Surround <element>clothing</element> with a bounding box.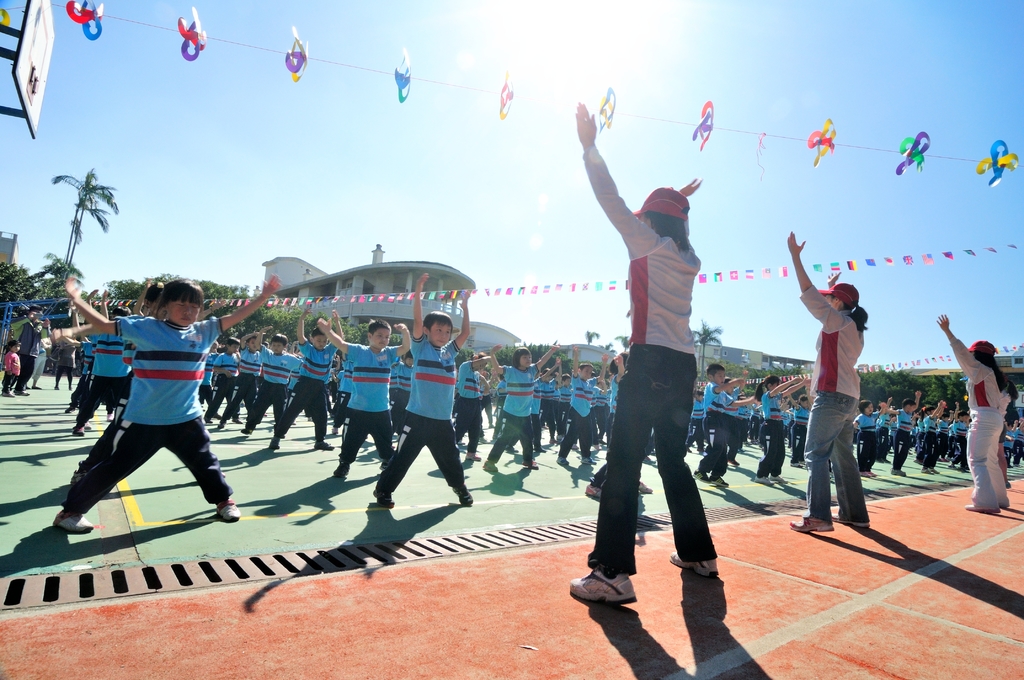
1001,417,1020,460.
